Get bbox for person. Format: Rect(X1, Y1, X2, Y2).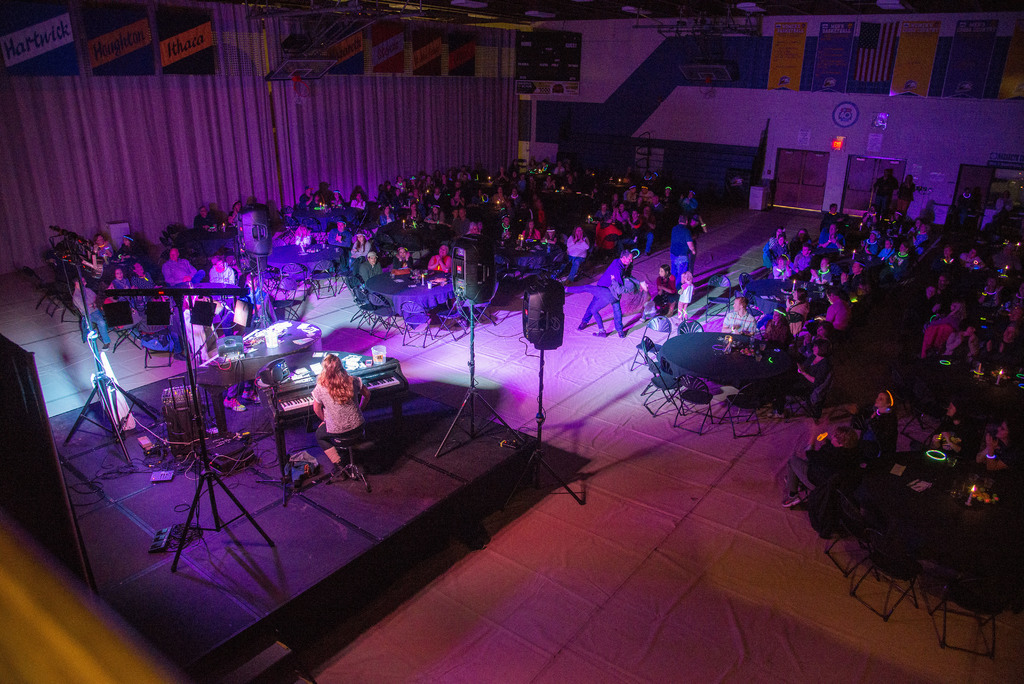
Rect(886, 242, 912, 273).
